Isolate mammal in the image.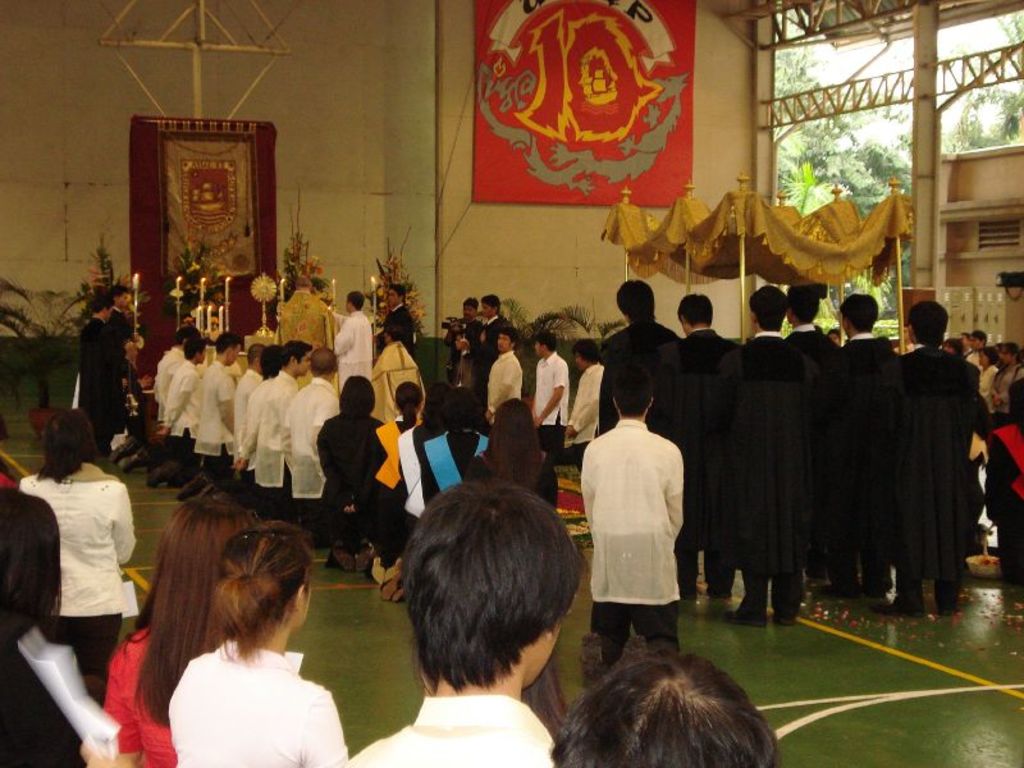
Isolated region: 548:623:778:767.
